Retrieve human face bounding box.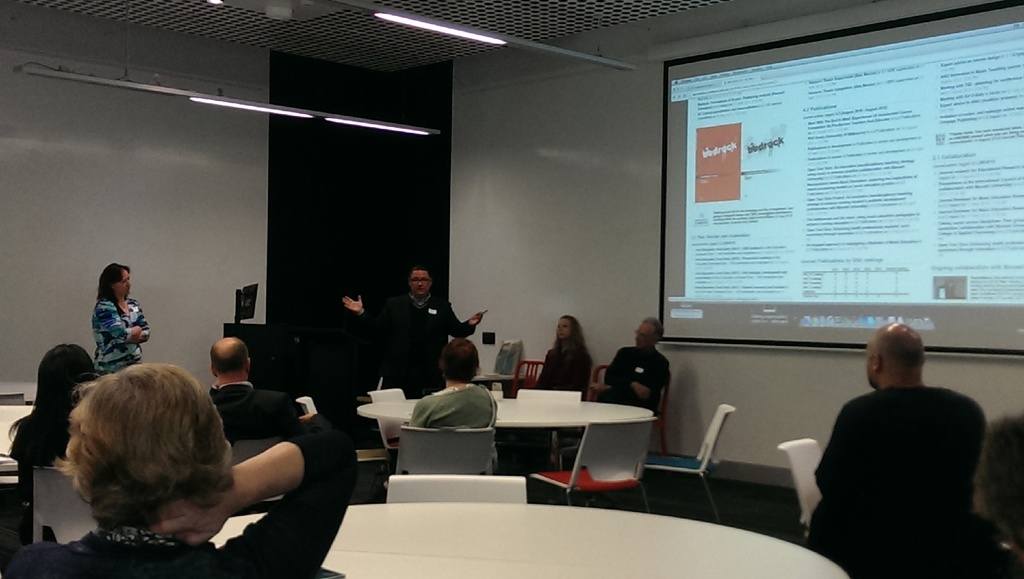
Bounding box: bbox(636, 322, 659, 347).
